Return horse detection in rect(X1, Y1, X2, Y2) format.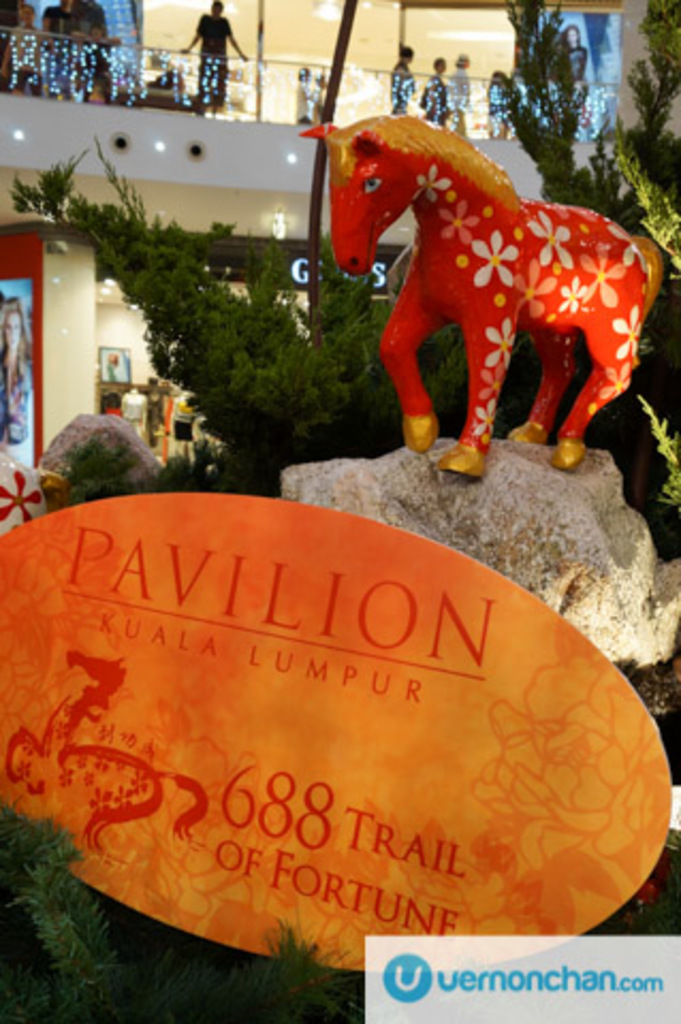
rect(305, 117, 664, 482).
